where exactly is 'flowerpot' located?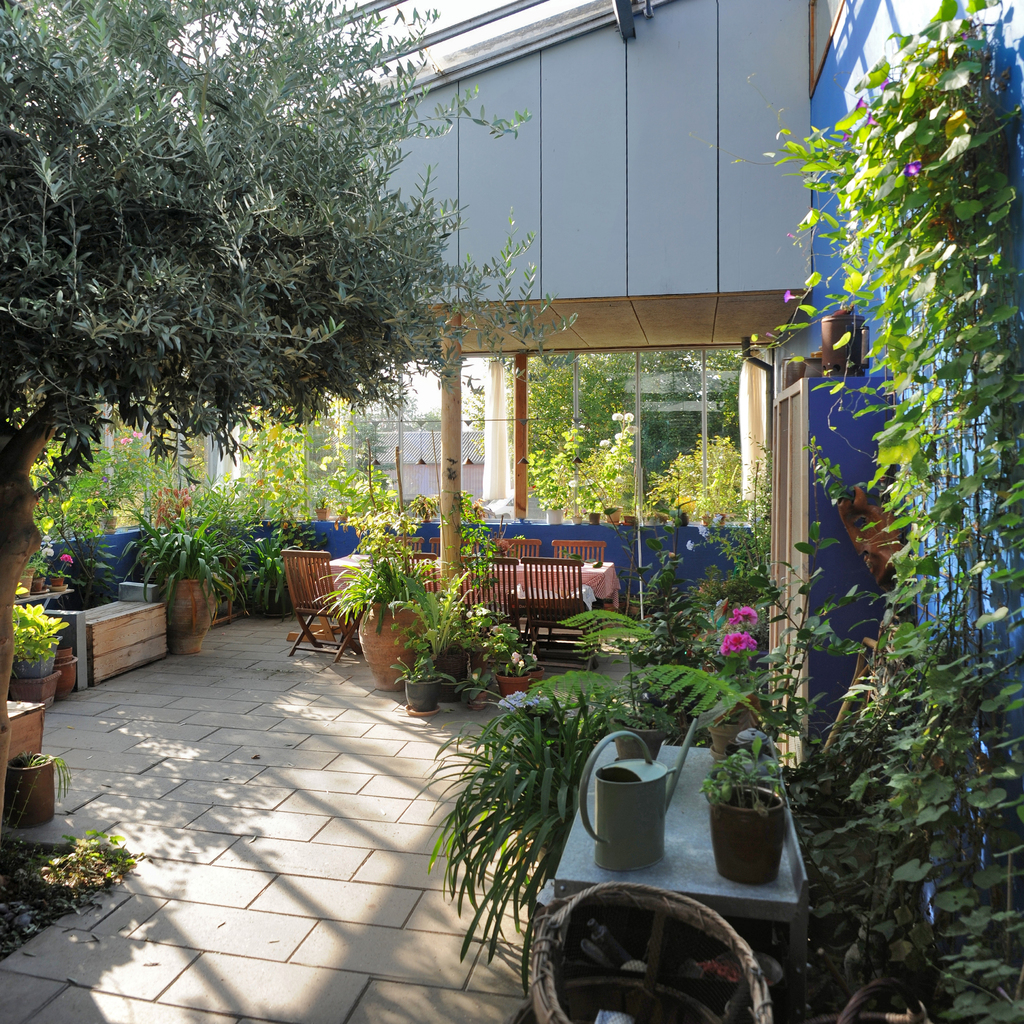
Its bounding box is x1=9 y1=672 x2=61 y2=712.
